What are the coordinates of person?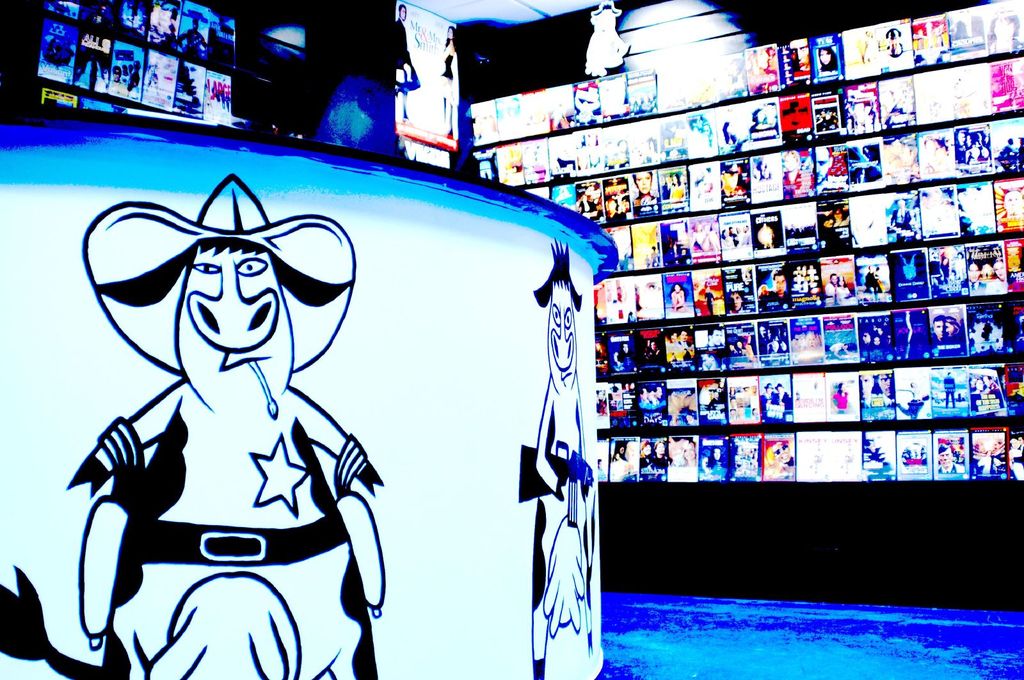
bbox=[758, 271, 788, 305].
